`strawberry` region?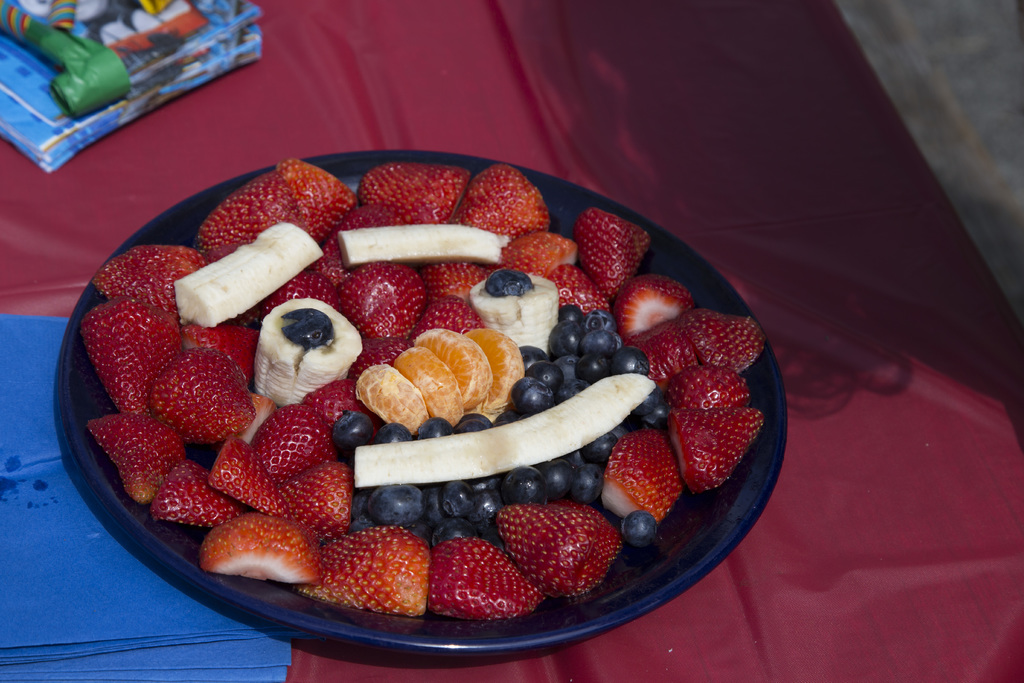
locate(154, 460, 239, 530)
